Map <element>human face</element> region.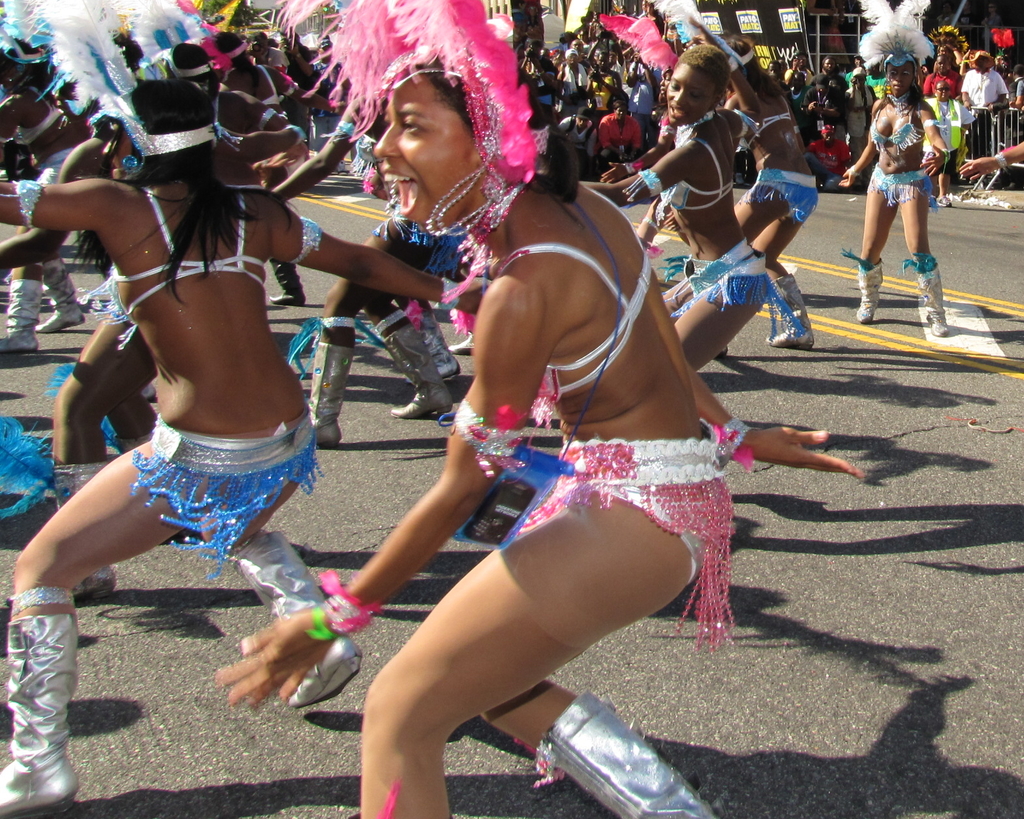
Mapped to x1=963 y1=2 x2=970 y2=10.
